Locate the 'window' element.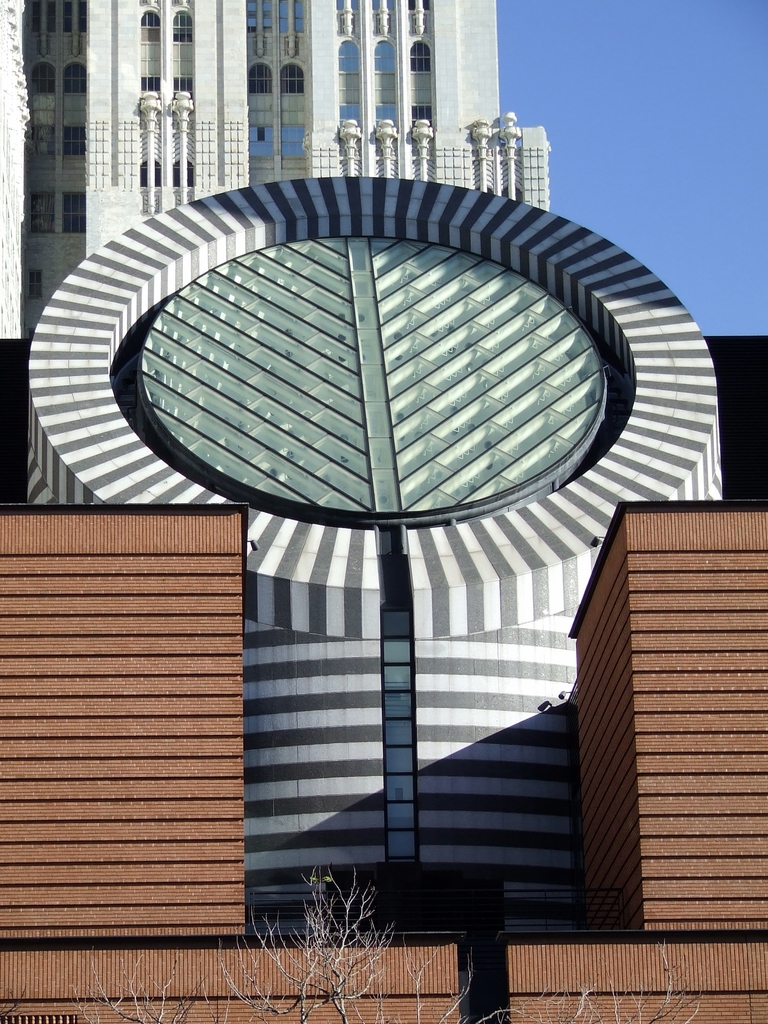
Element bbox: {"x1": 410, "y1": 43, "x2": 434, "y2": 73}.
